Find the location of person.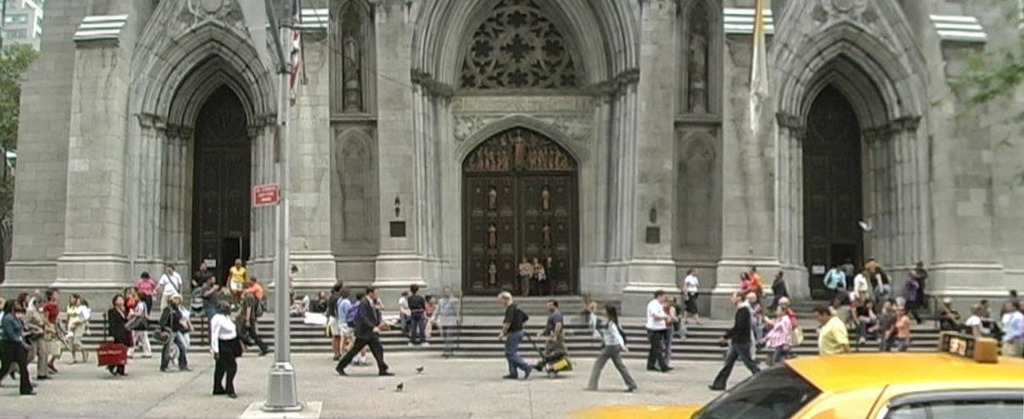
Location: select_region(48, 288, 75, 359).
